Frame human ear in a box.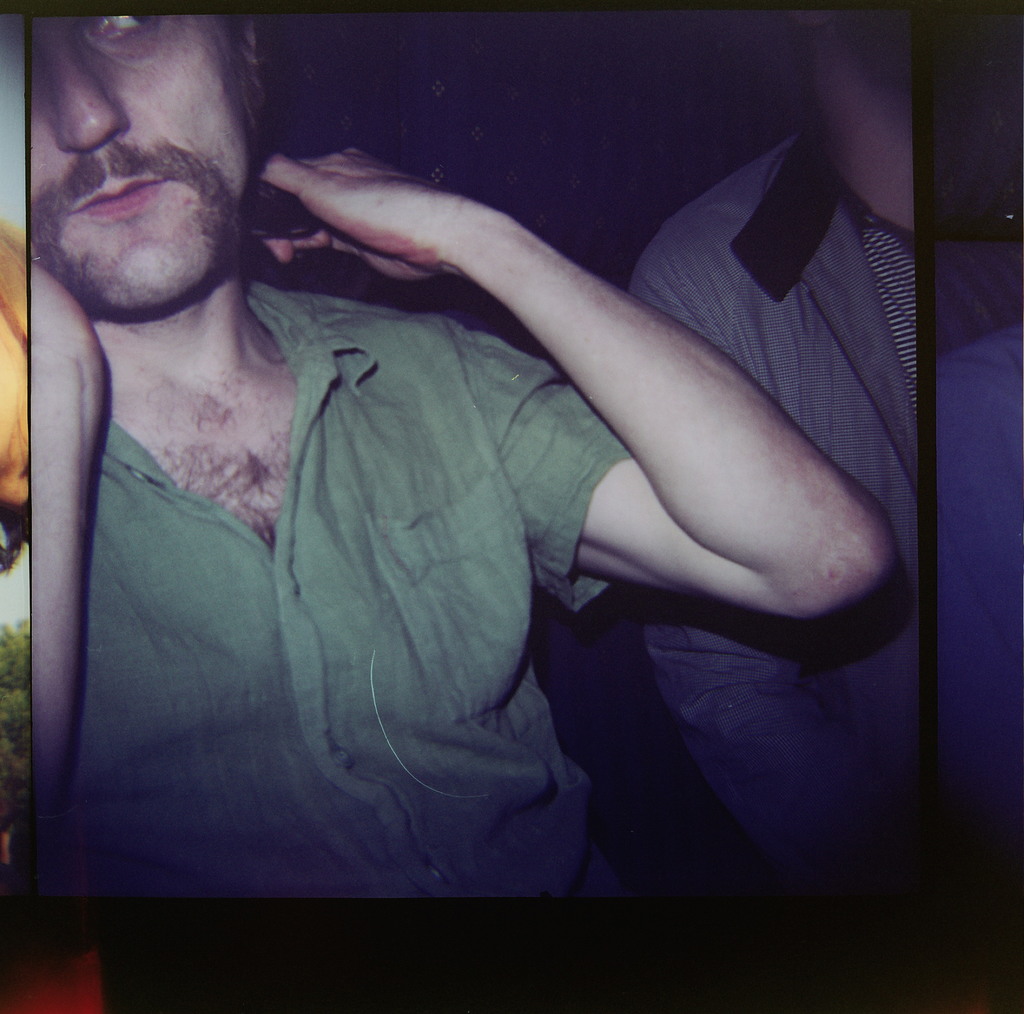
region(785, 9, 830, 31).
